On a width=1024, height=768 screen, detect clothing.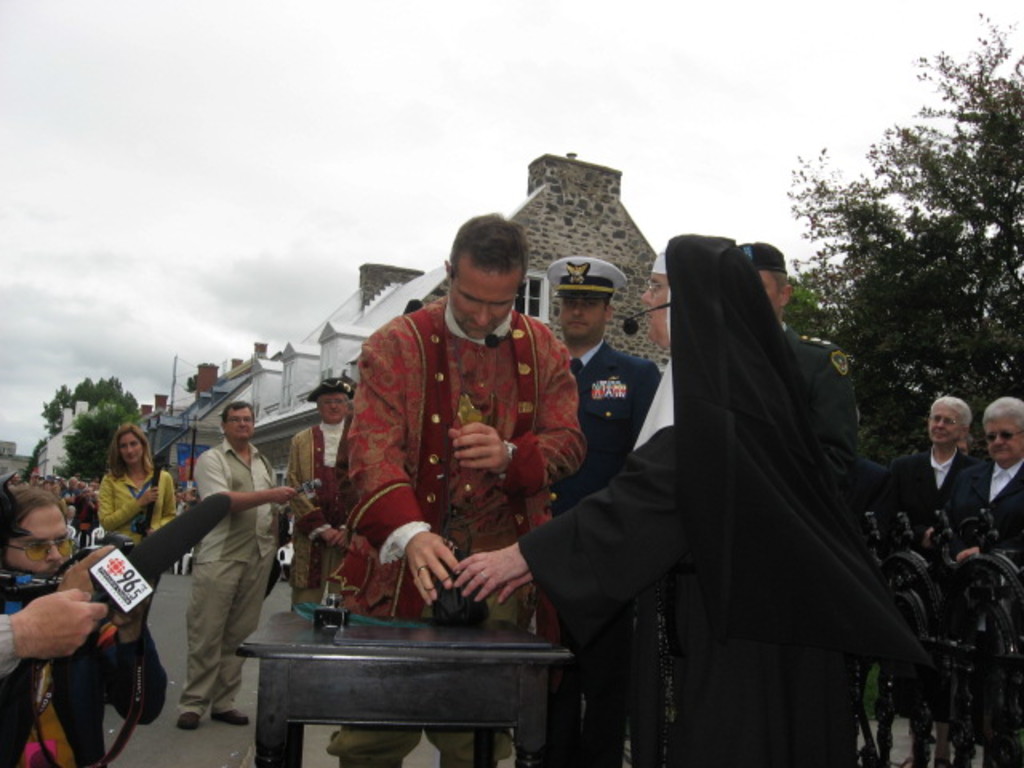
[283,418,355,589].
